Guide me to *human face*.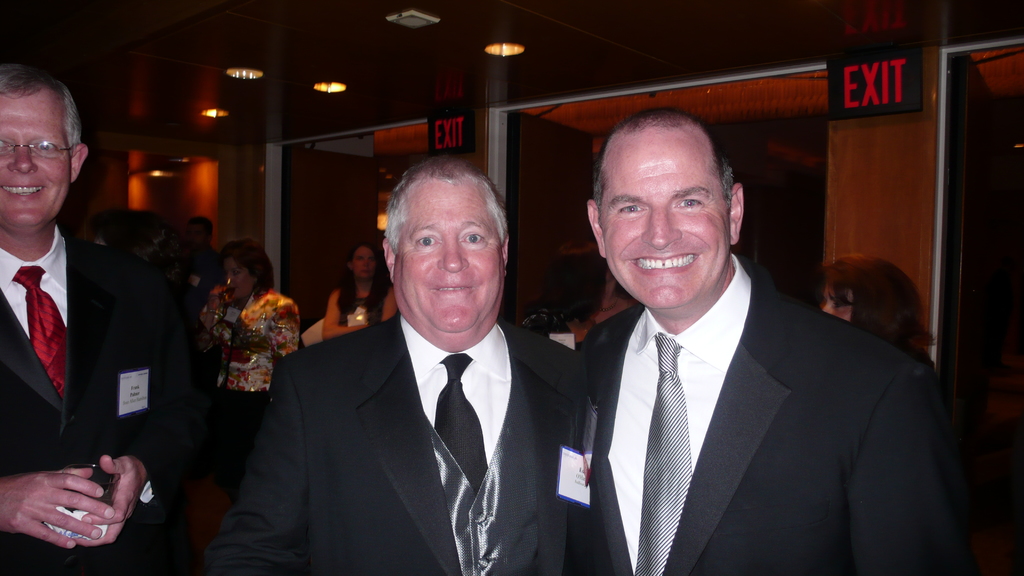
Guidance: box(398, 182, 509, 340).
